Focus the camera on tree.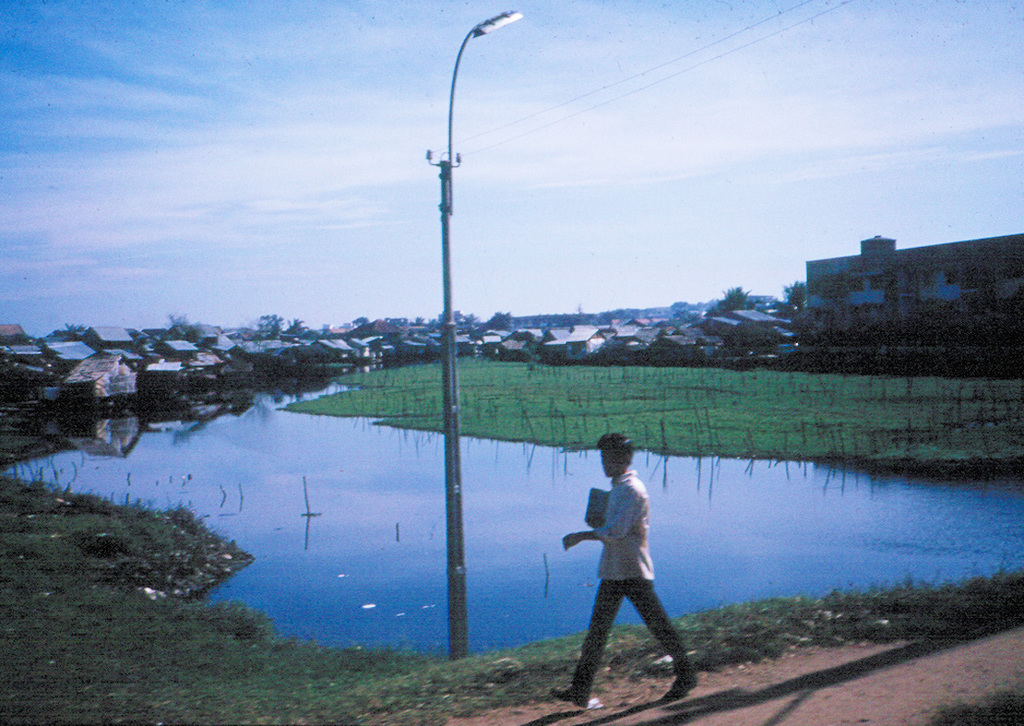
Focus region: bbox=[705, 277, 753, 313].
